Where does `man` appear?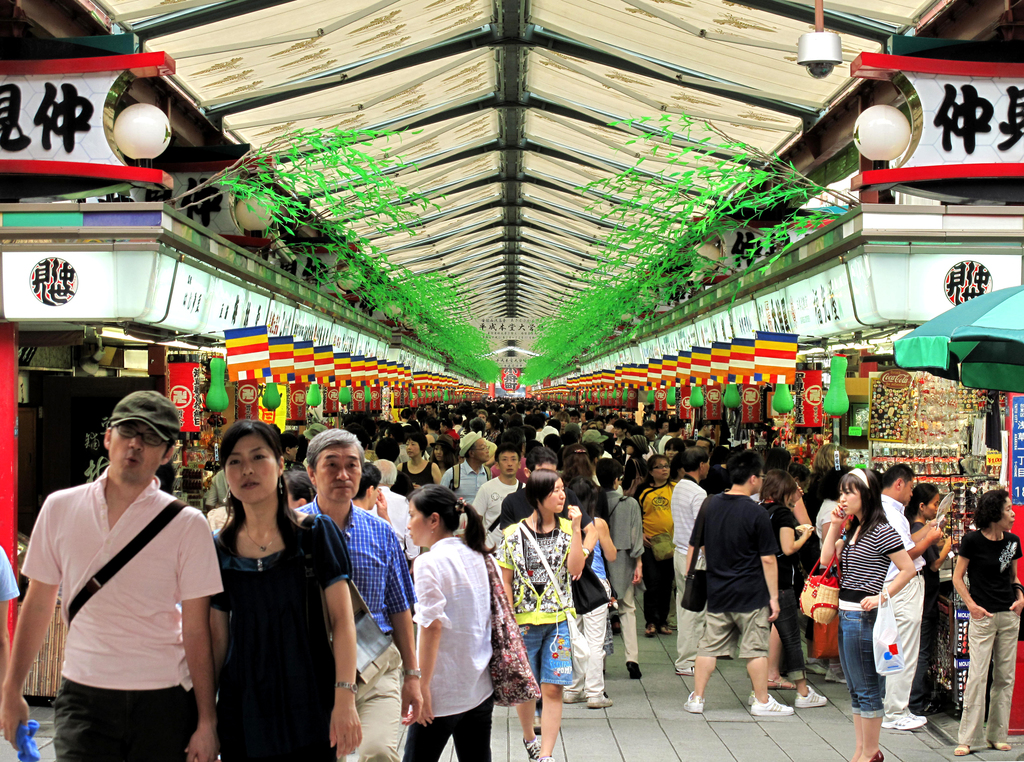
Appears at crop(0, 394, 213, 761).
